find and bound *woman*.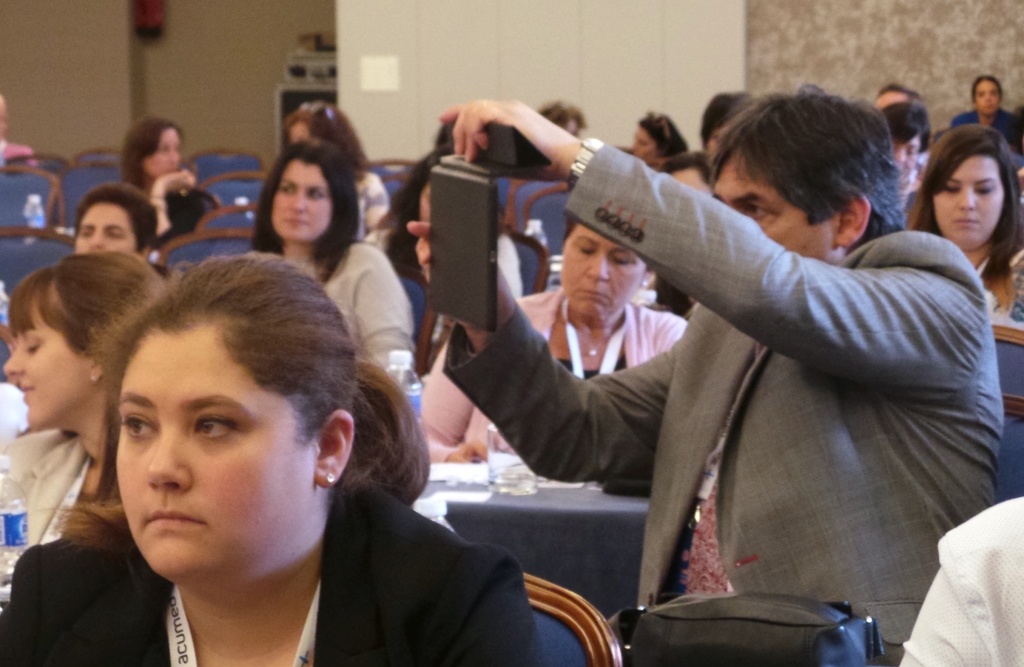
Bound: x1=250, y1=135, x2=425, y2=375.
